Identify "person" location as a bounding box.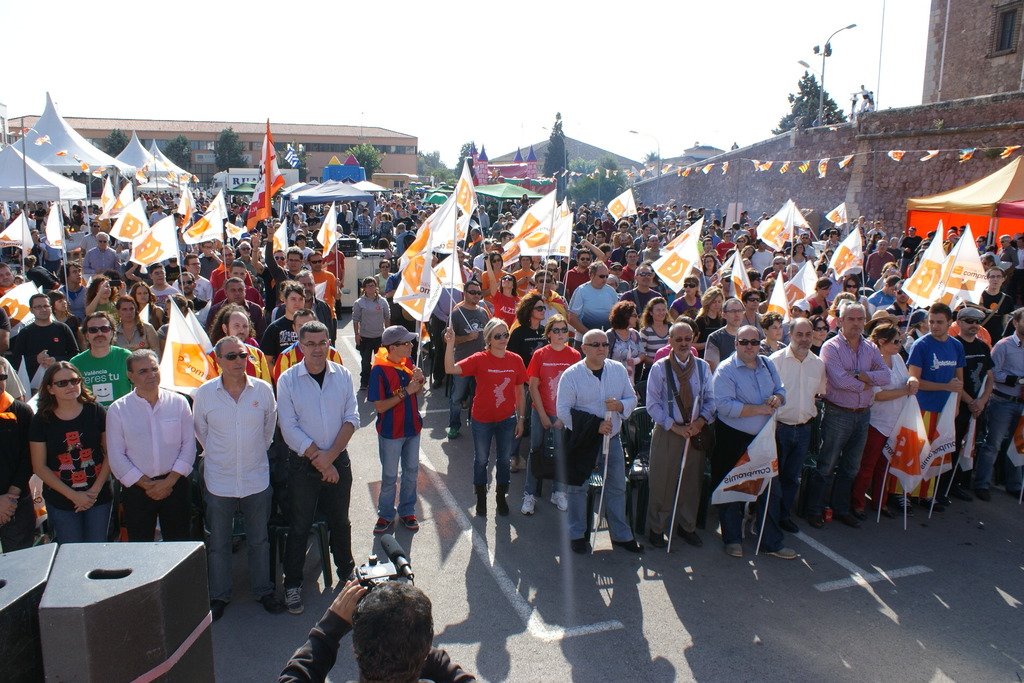
[x1=356, y1=205, x2=371, y2=240].
